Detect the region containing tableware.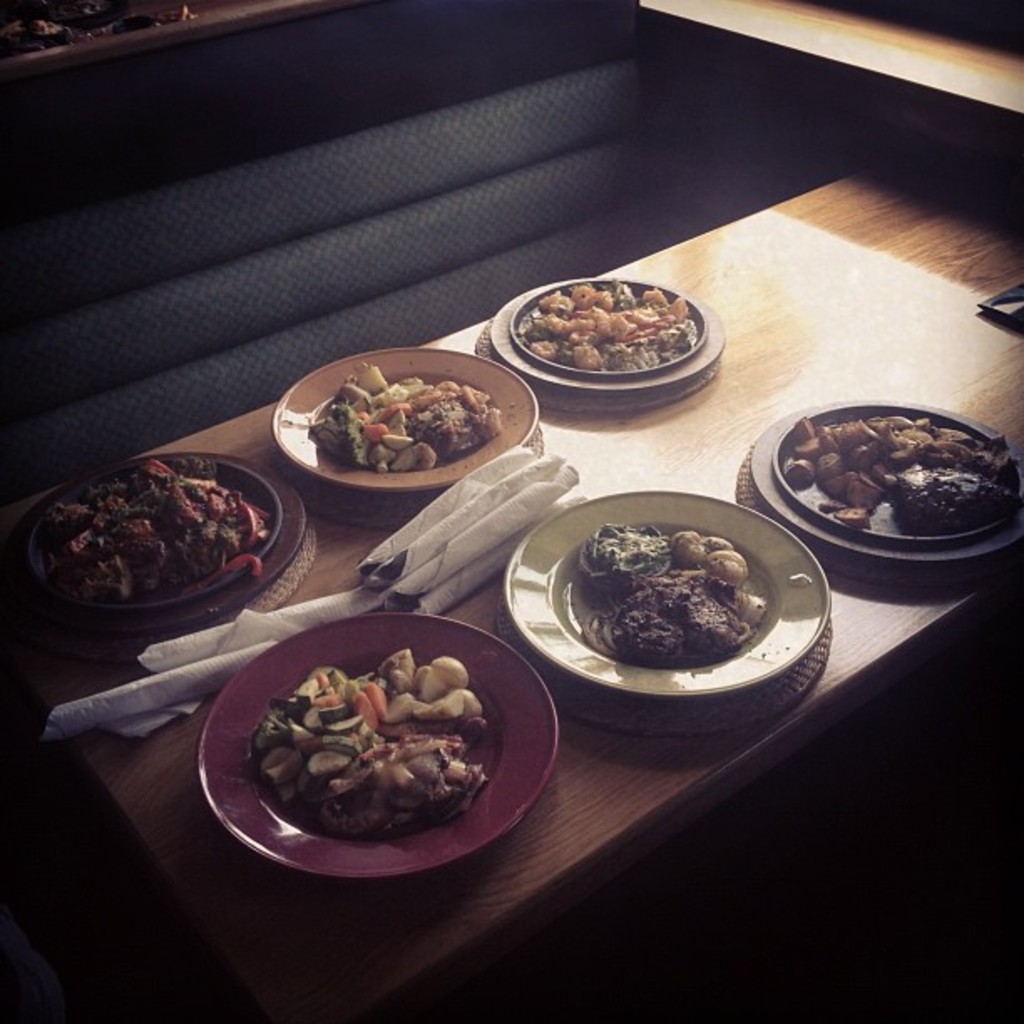
bbox=[733, 392, 1022, 612].
